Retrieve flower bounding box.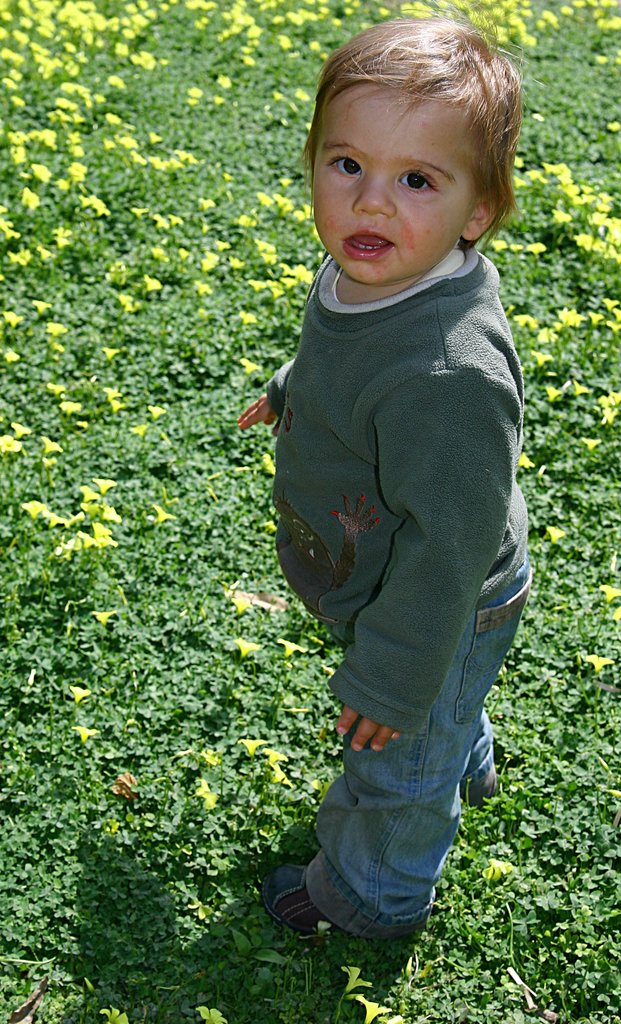
Bounding box: BBox(231, 582, 261, 612).
